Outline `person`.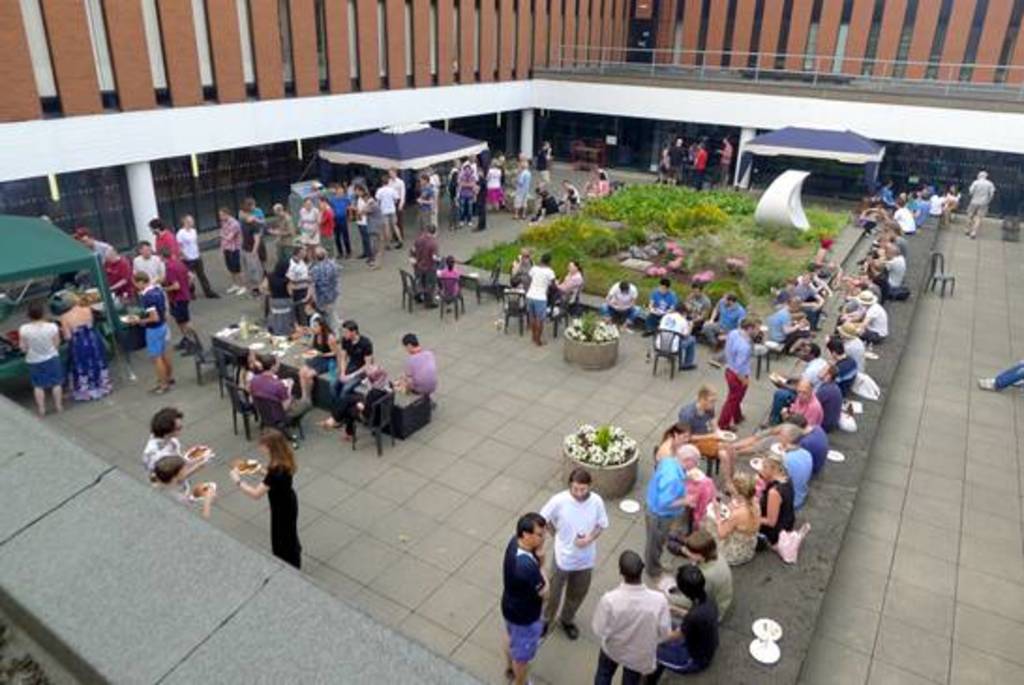
Outline: crop(673, 527, 735, 623).
